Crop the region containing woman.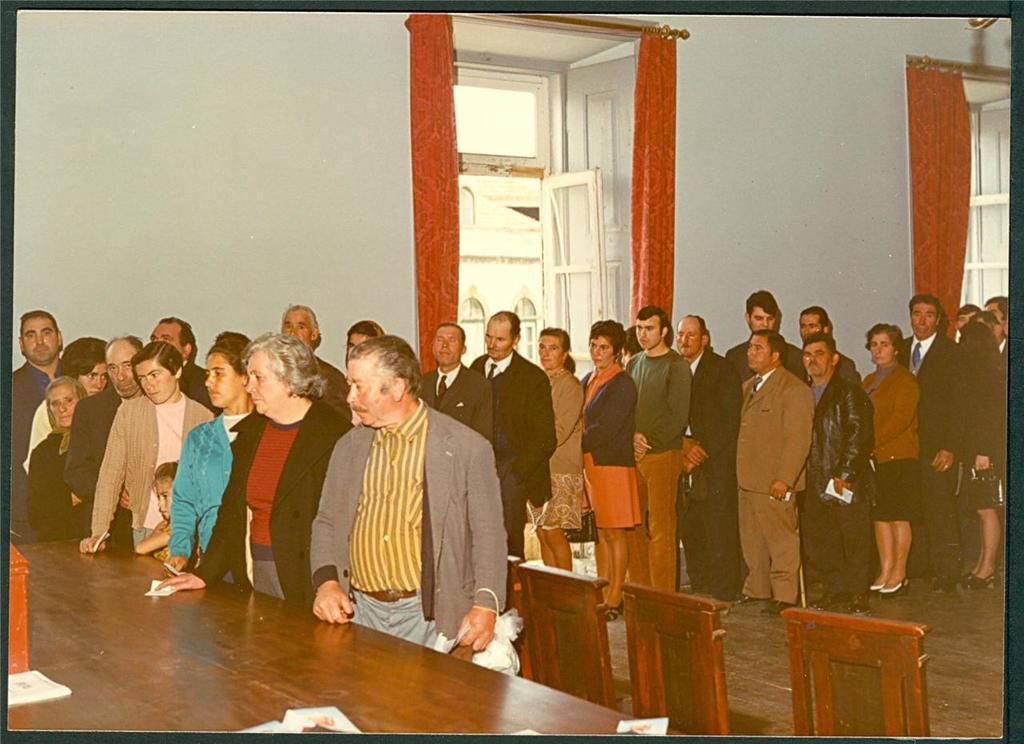
Crop region: [left=587, top=318, right=654, bottom=610].
